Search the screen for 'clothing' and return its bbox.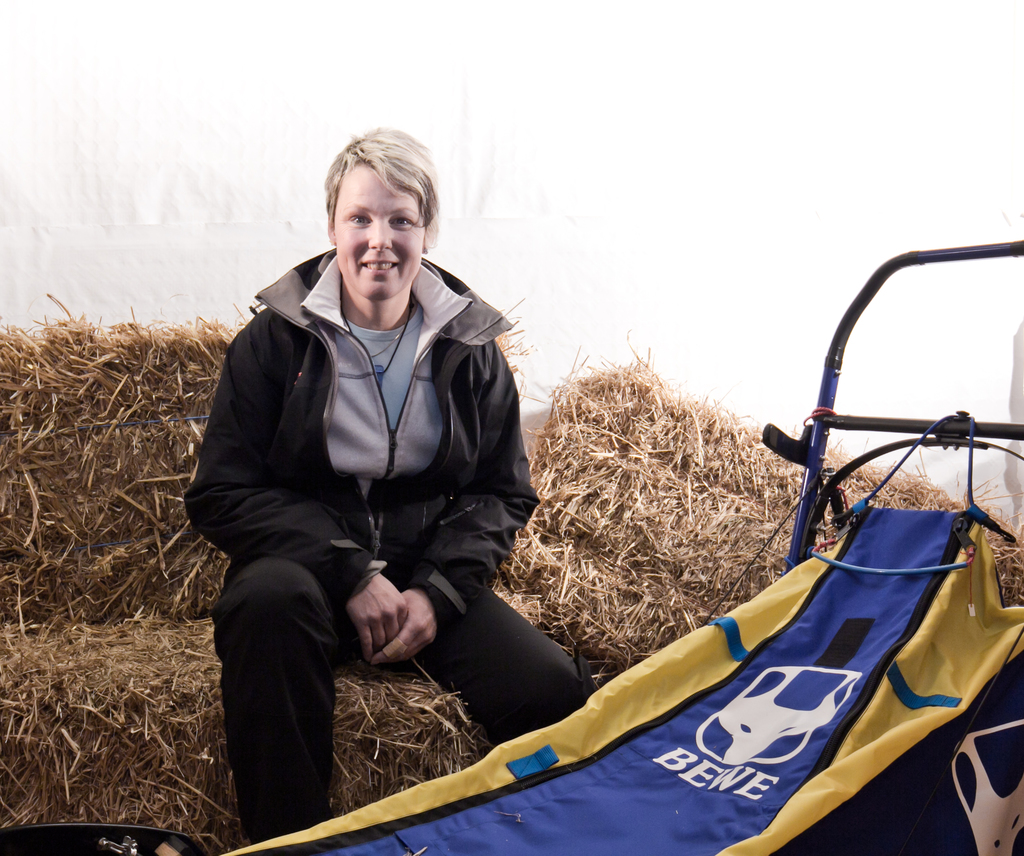
Found: [183, 245, 578, 844].
